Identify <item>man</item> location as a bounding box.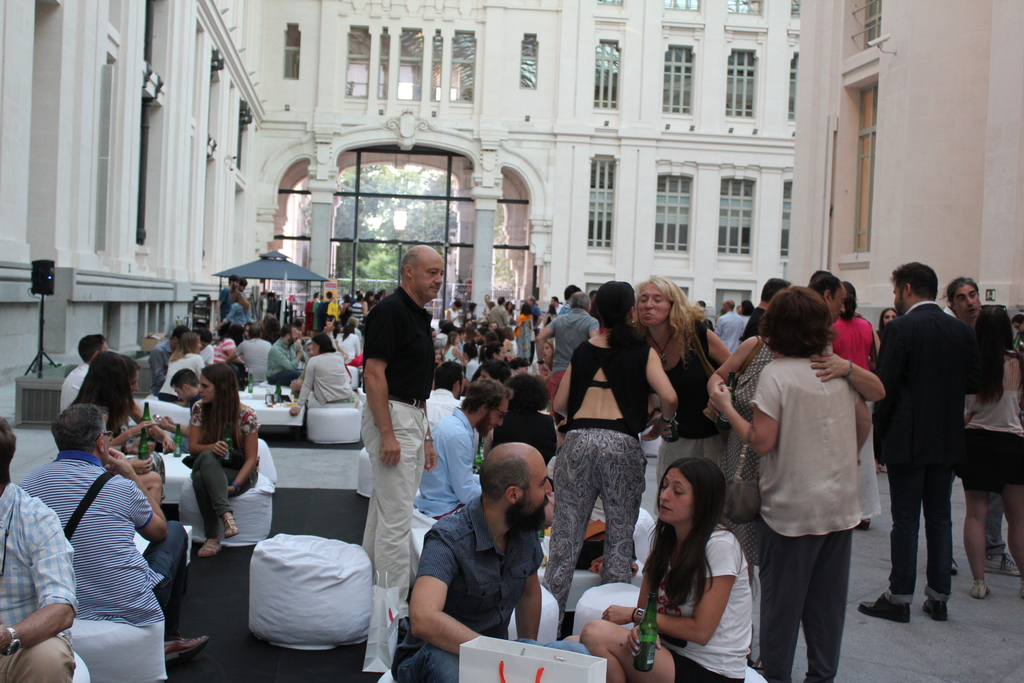
x1=417, y1=370, x2=512, y2=527.
